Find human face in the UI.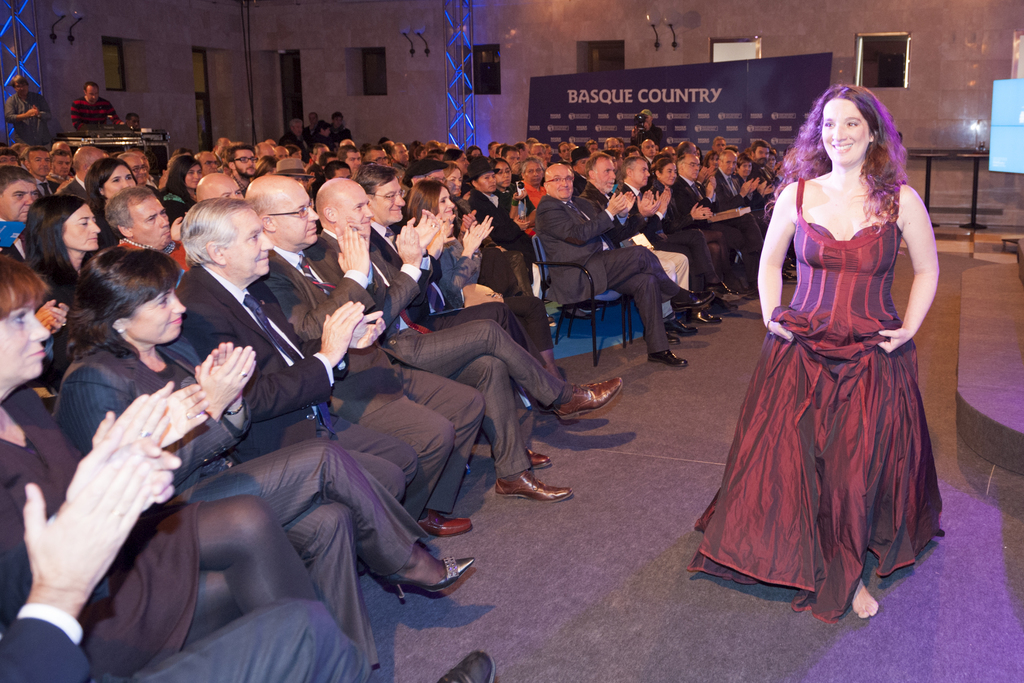
UI element at [274, 189, 317, 243].
